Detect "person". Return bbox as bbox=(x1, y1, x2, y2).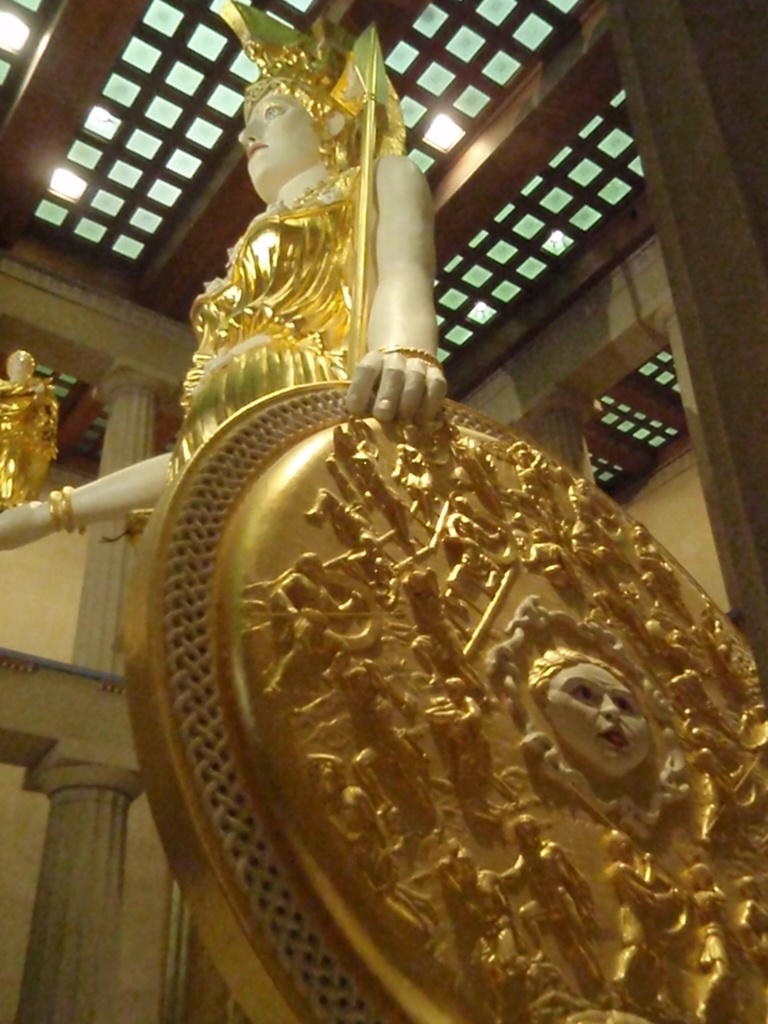
bbox=(0, 0, 564, 1023).
